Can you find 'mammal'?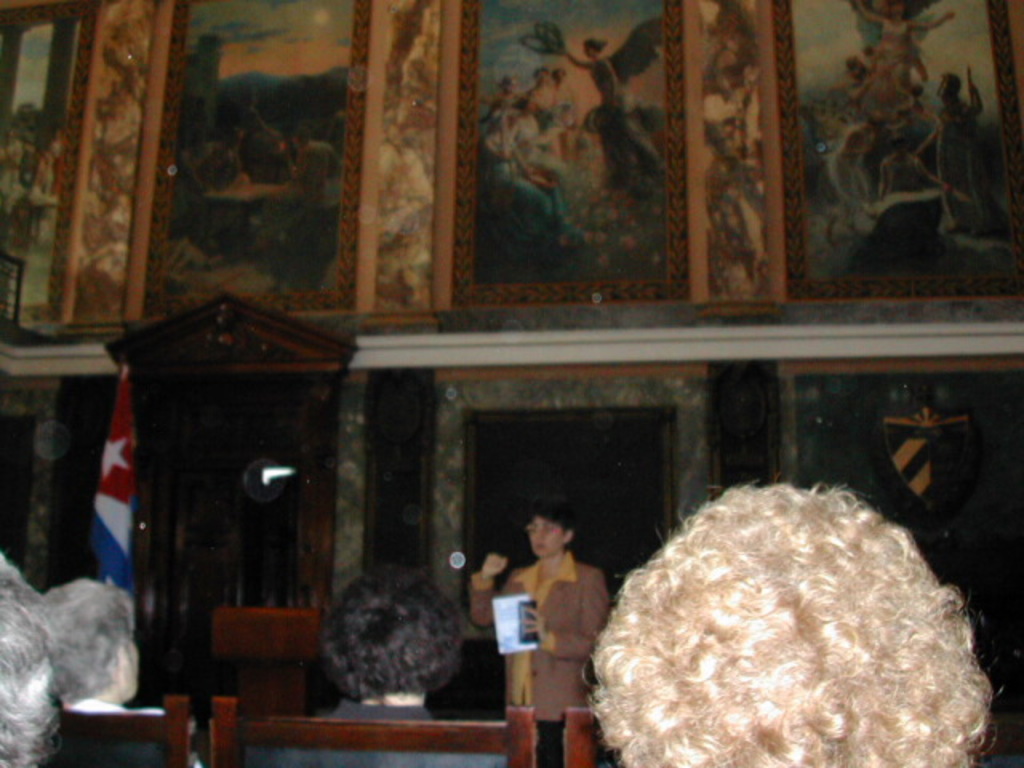
Yes, bounding box: x1=925, y1=59, x2=986, y2=237.
